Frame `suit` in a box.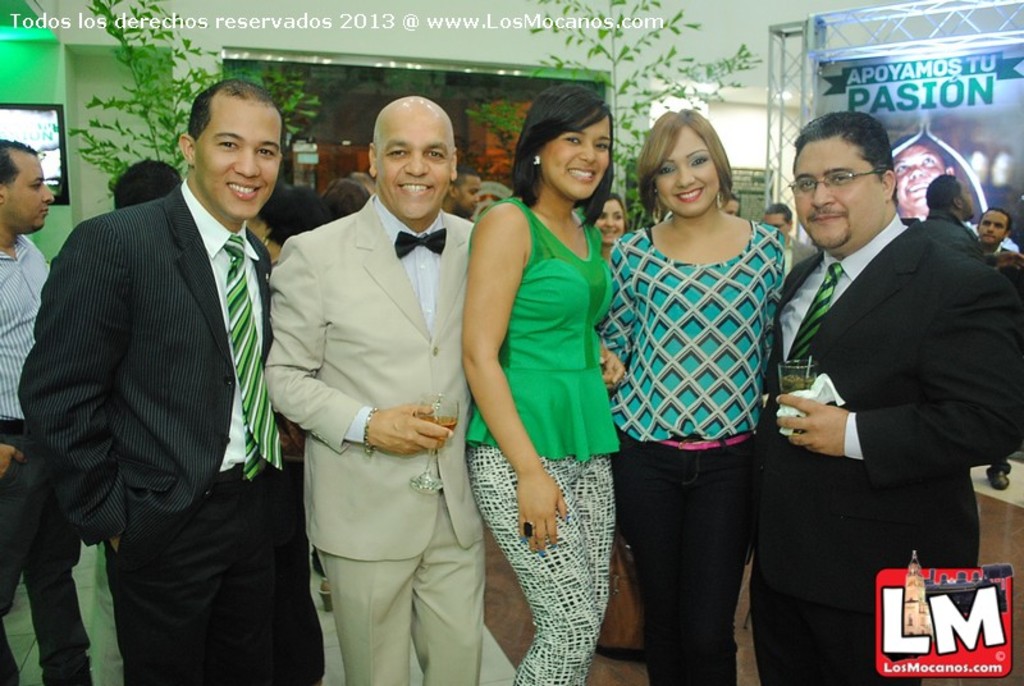
rect(750, 209, 1023, 685).
